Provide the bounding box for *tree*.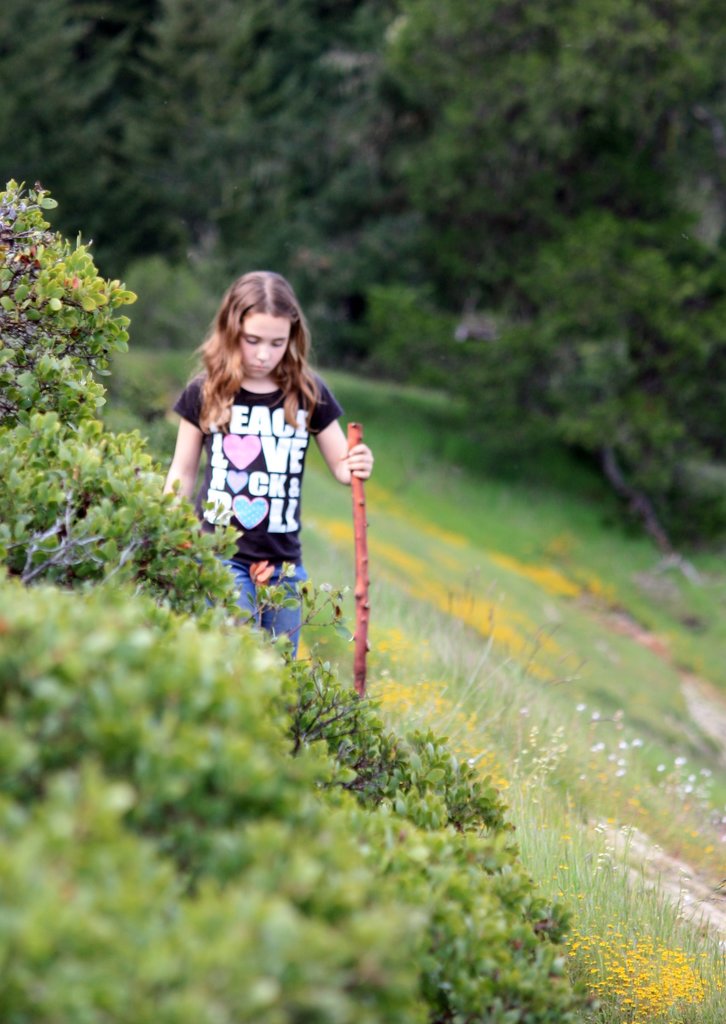
0:172:722:1022.
